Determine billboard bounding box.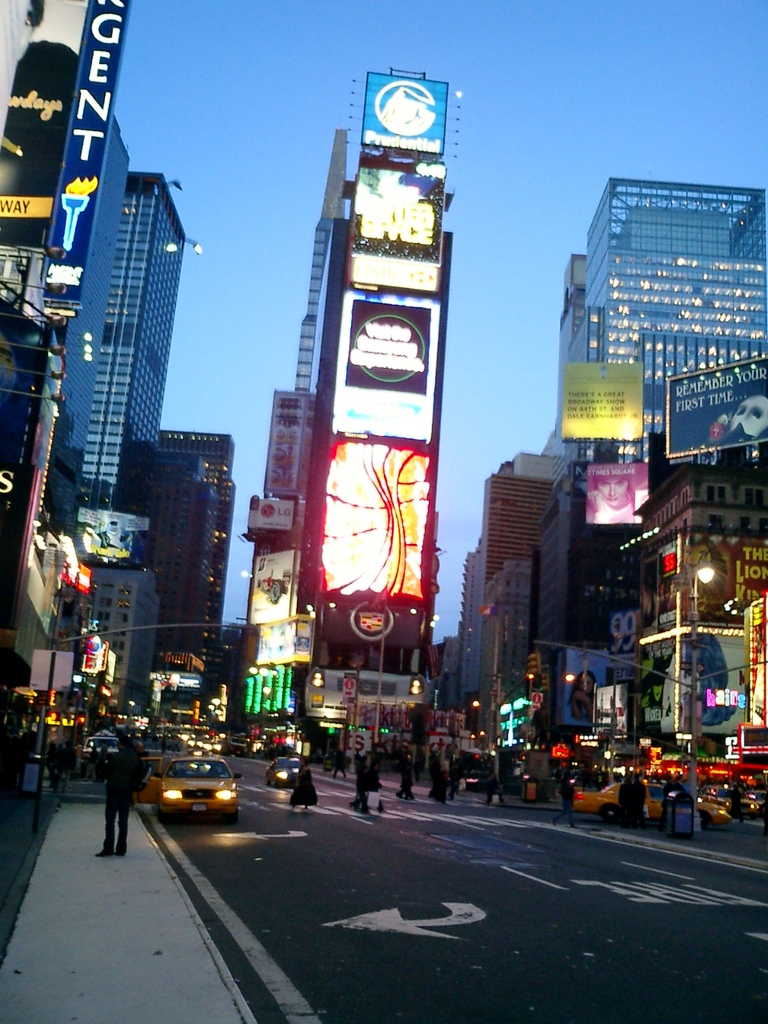
Determined: 330 294 450 447.
